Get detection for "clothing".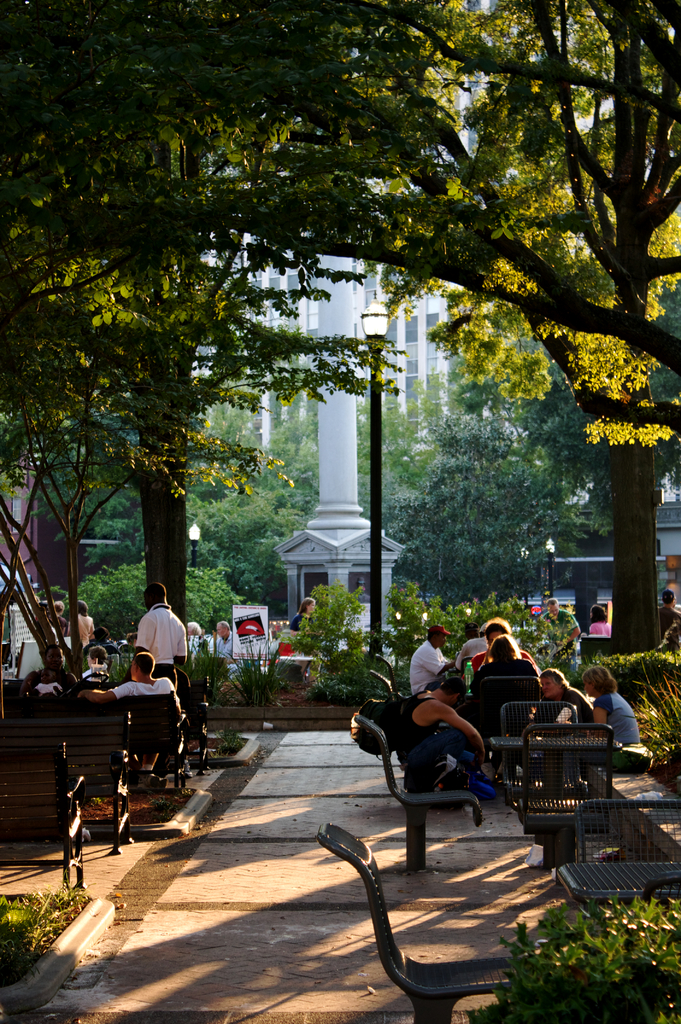
Detection: 111,668,176,703.
